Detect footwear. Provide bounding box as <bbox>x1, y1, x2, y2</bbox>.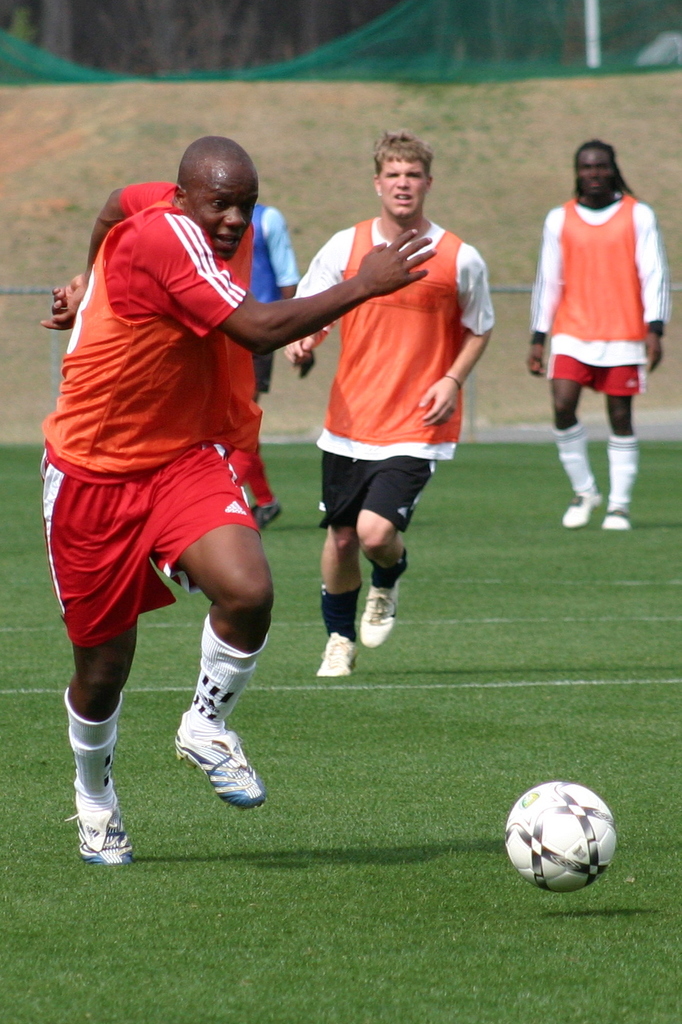
<bbox>168, 718, 255, 812</bbox>.
